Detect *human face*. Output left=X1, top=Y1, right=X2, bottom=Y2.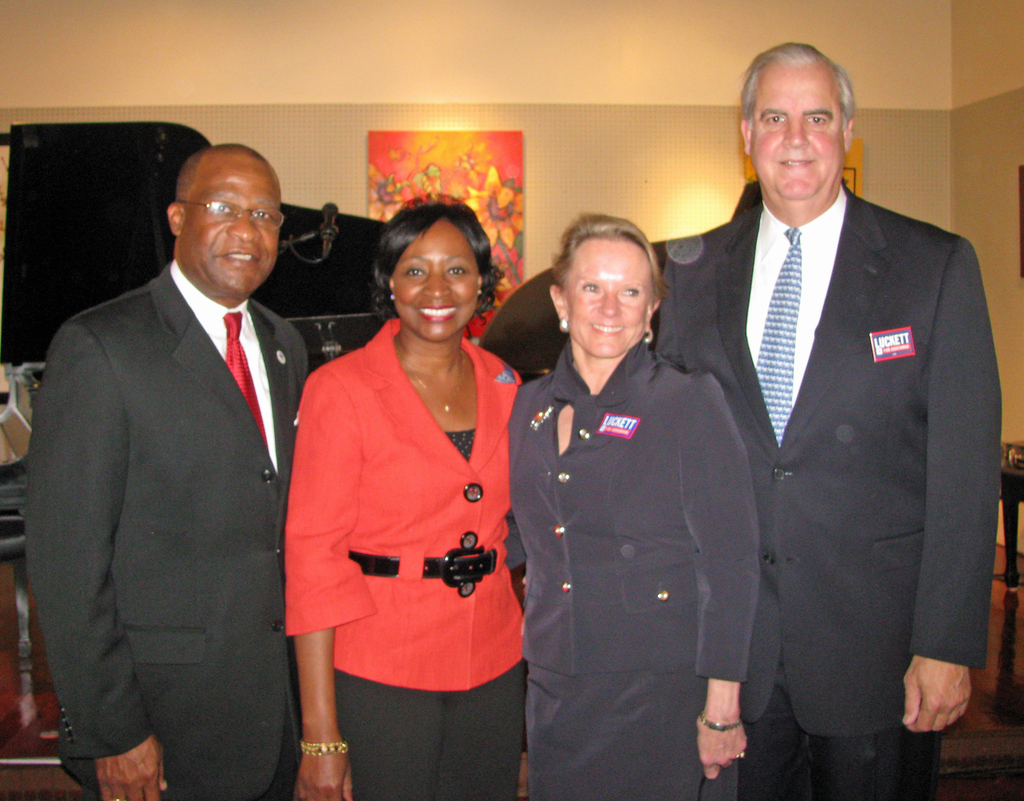
left=394, top=216, right=478, bottom=337.
